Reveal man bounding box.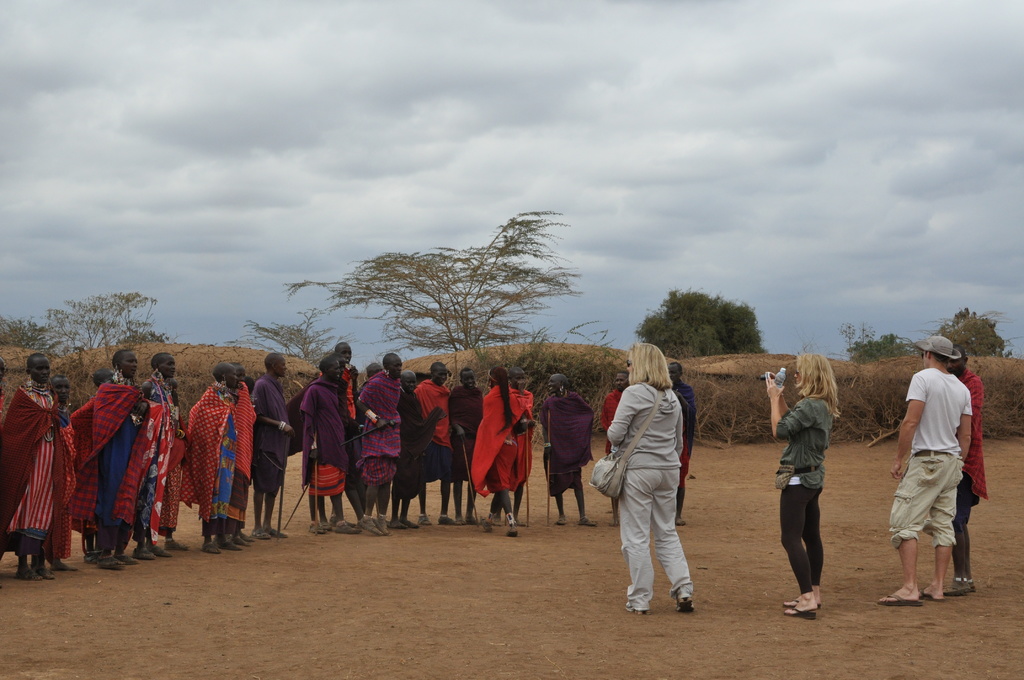
Revealed: Rect(317, 341, 367, 530).
